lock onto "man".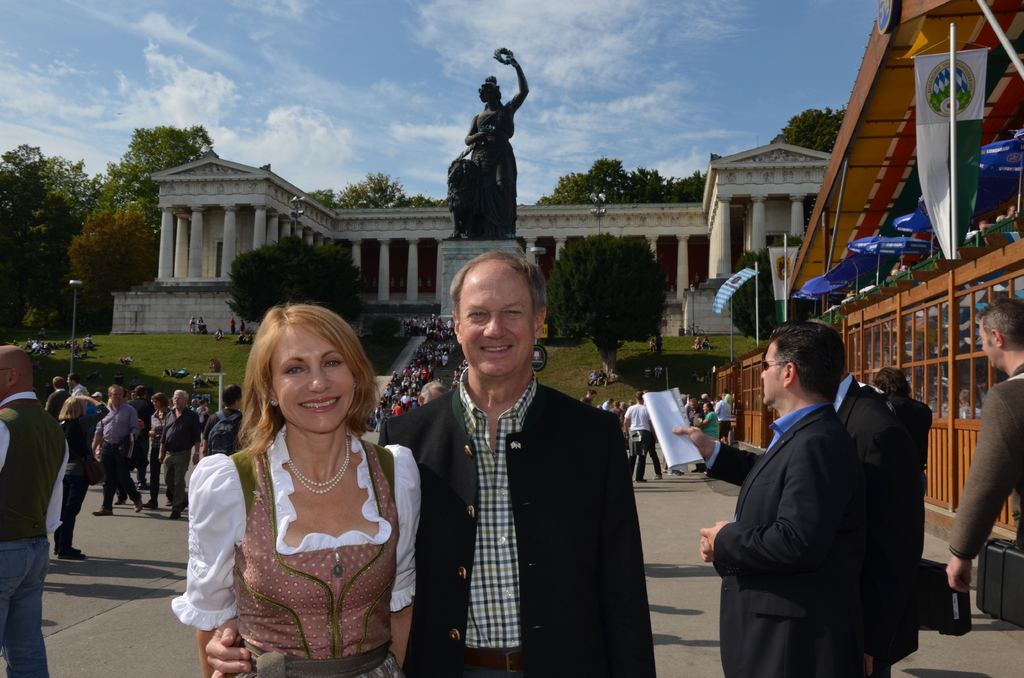
Locked: 90, 390, 101, 403.
